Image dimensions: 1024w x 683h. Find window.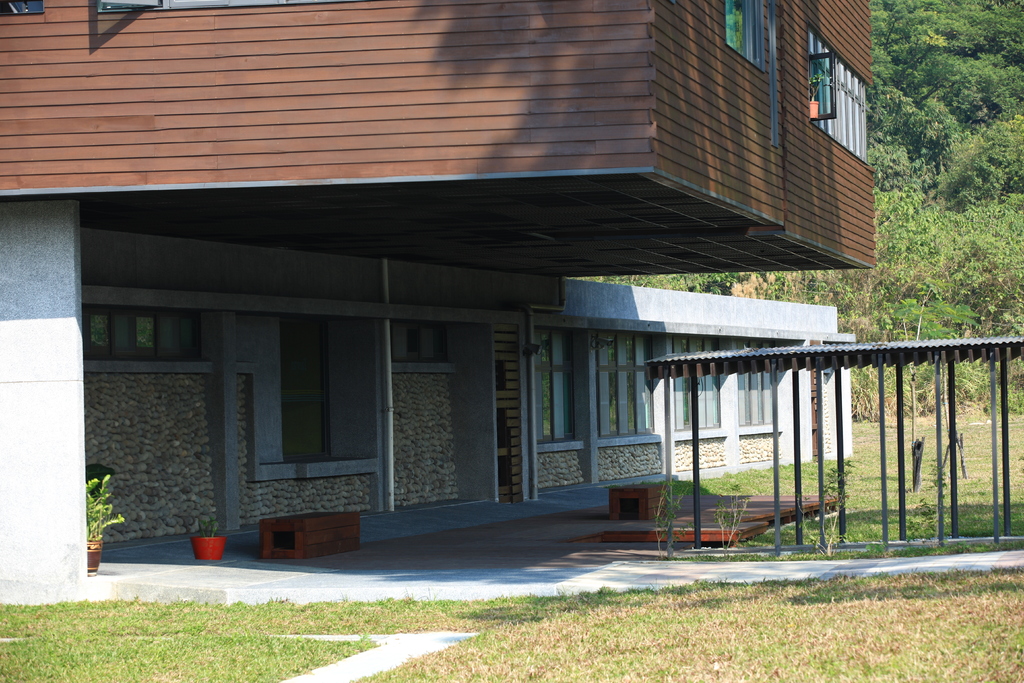
[732,329,774,440].
